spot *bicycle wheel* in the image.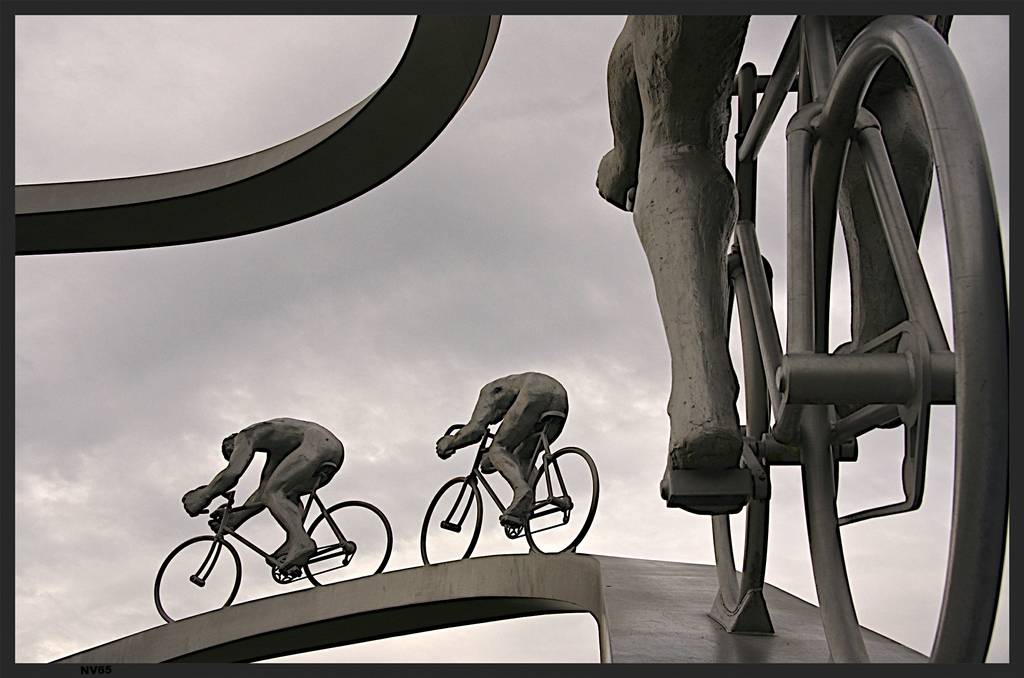
*bicycle wheel* found at x1=735, y1=49, x2=973, y2=649.
